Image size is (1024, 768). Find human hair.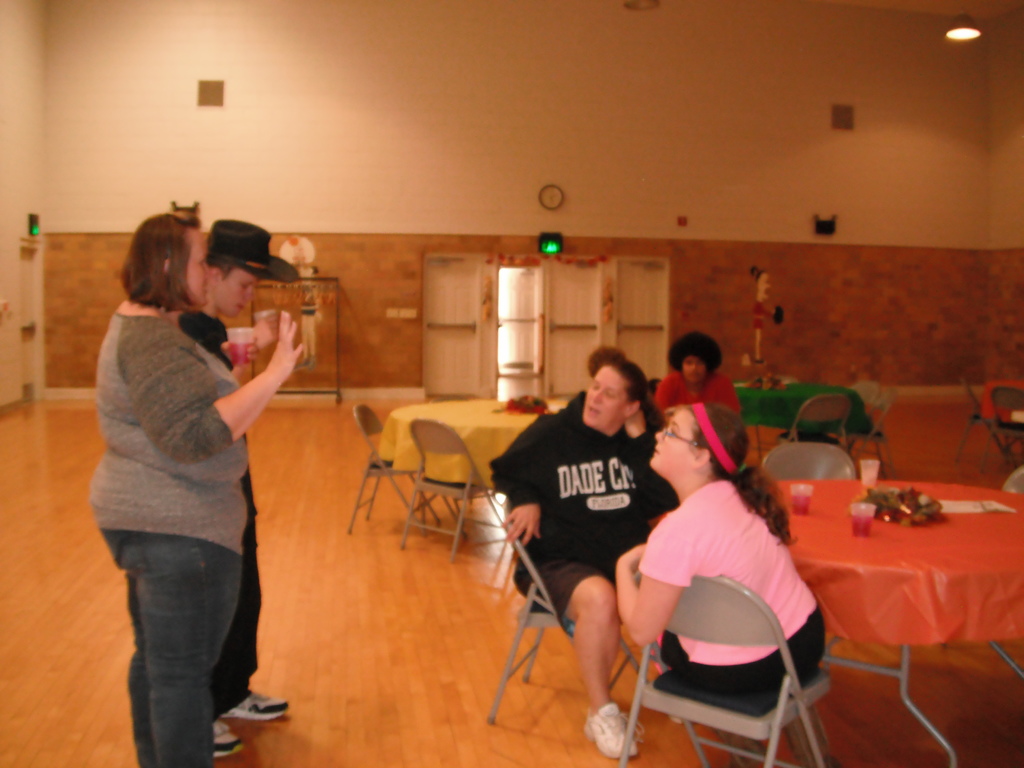
114/209/189/326.
